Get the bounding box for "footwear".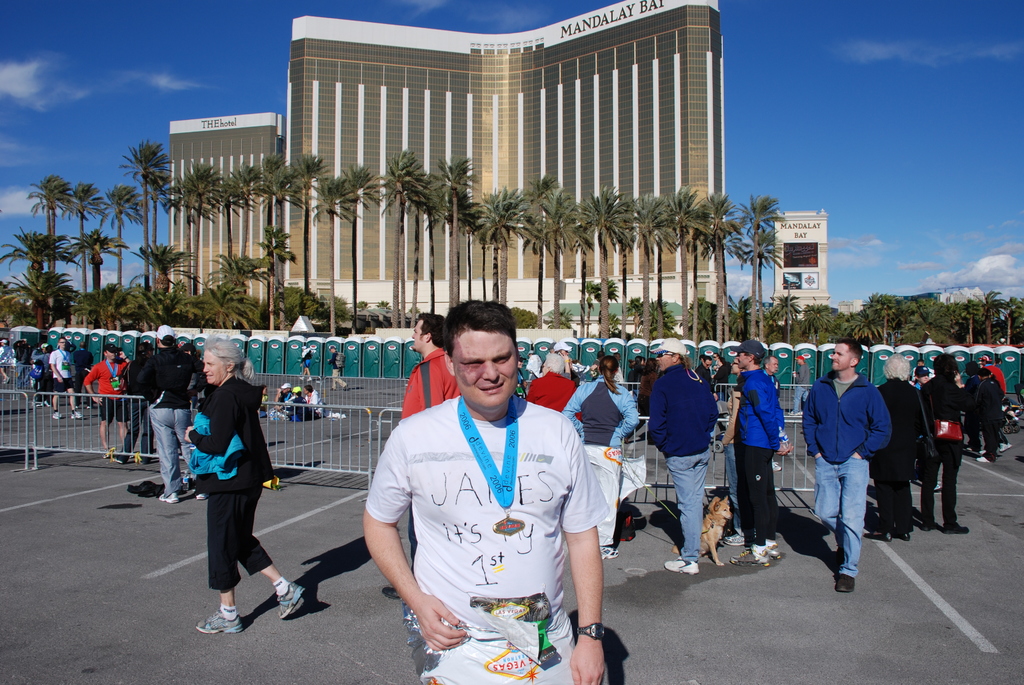
BBox(190, 587, 252, 652).
